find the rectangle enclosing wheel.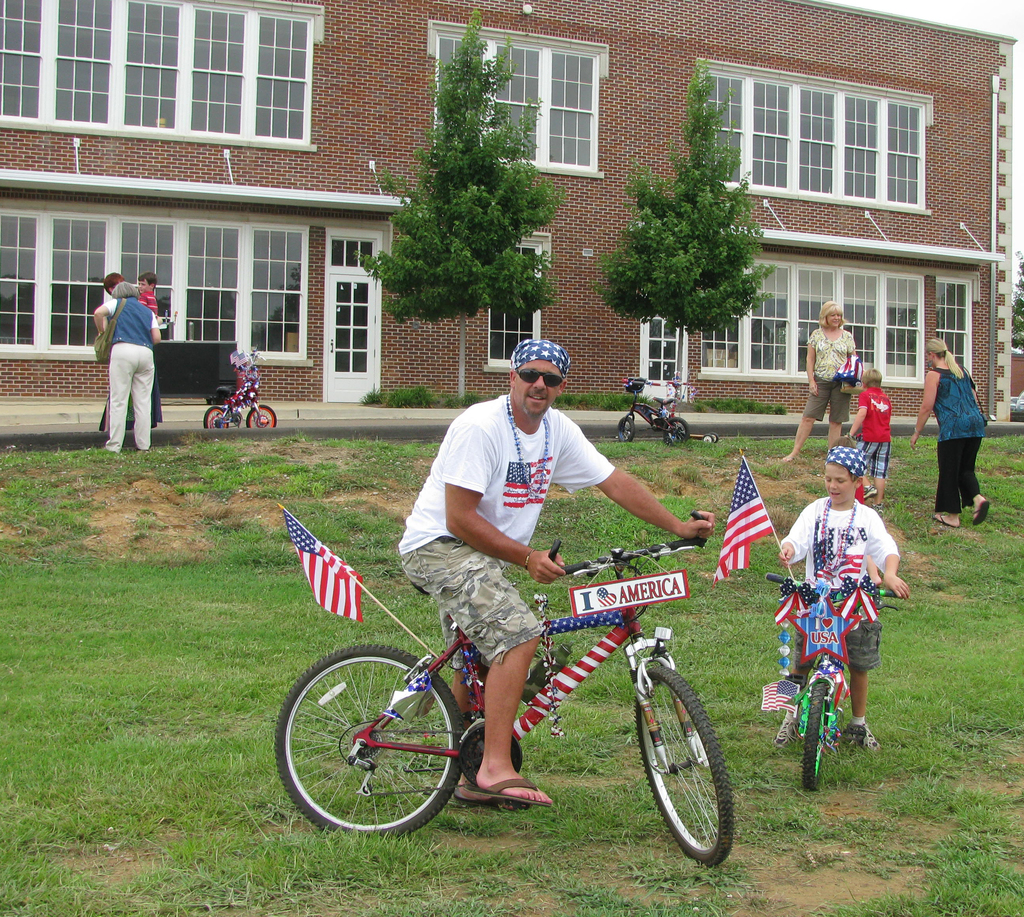
805,678,830,786.
